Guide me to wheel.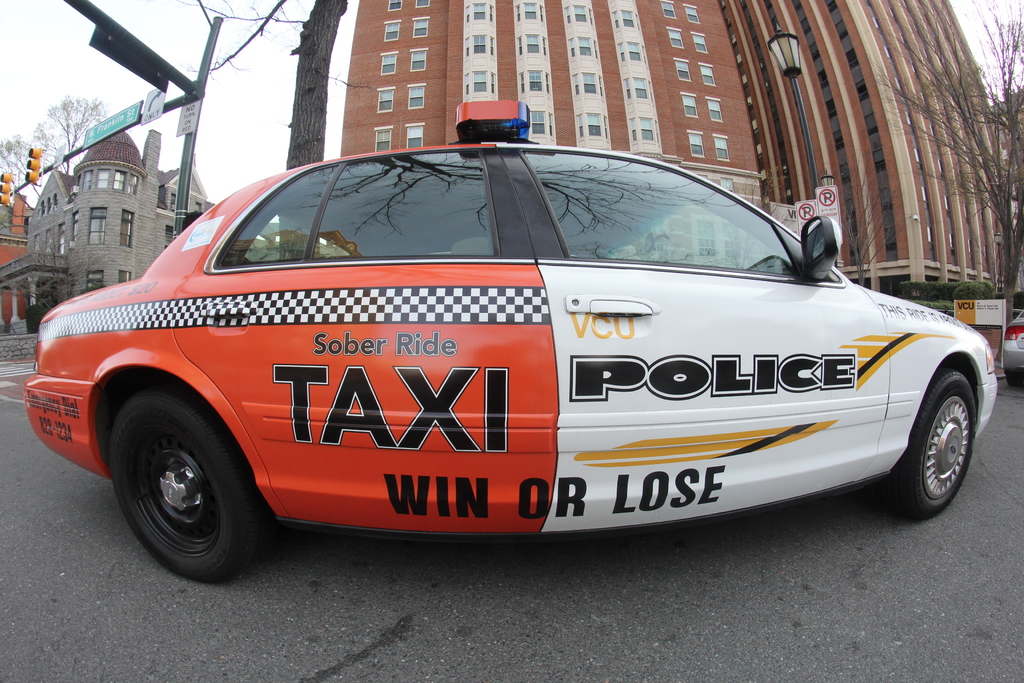
Guidance: (875, 370, 980, 527).
